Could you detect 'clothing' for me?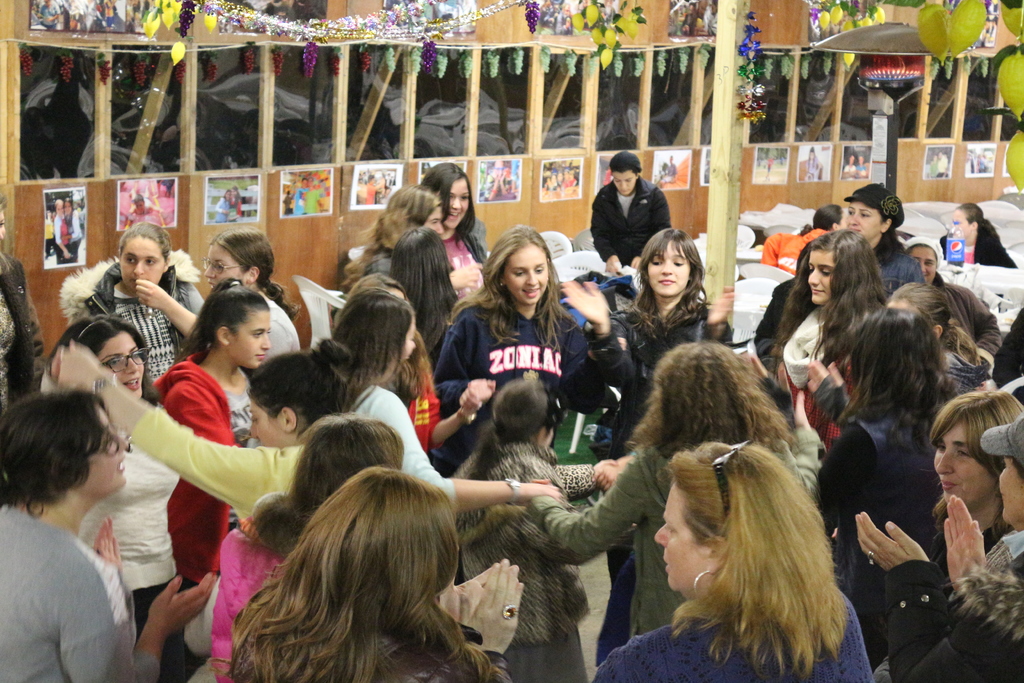
Detection result: 443, 204, 493, 273.
